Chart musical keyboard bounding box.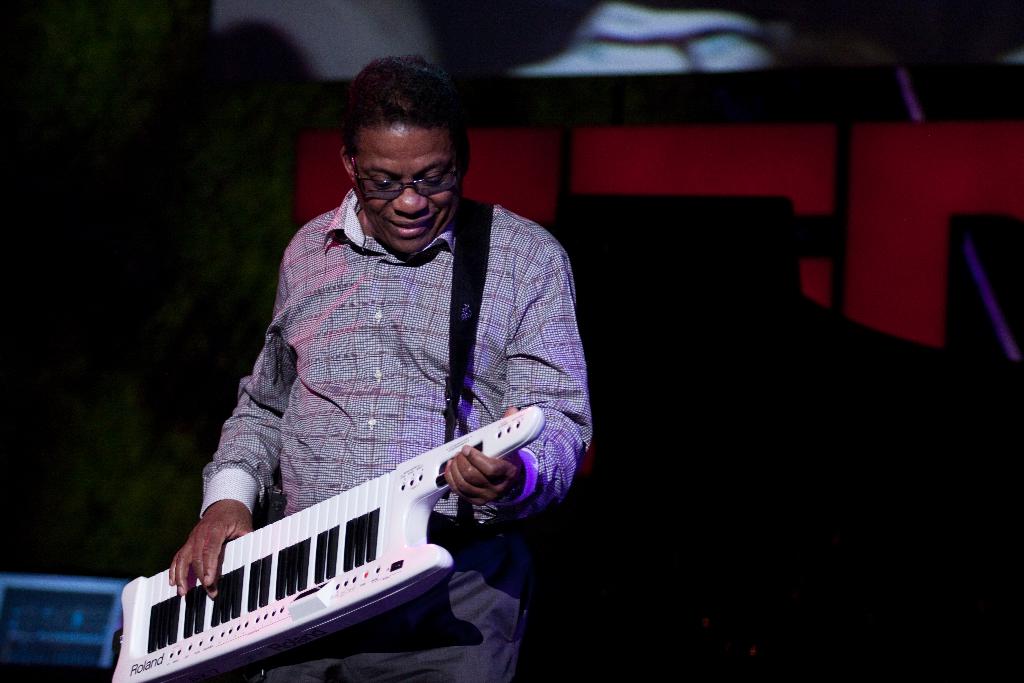
Charted: bbox(109, 397, 551, 641).
